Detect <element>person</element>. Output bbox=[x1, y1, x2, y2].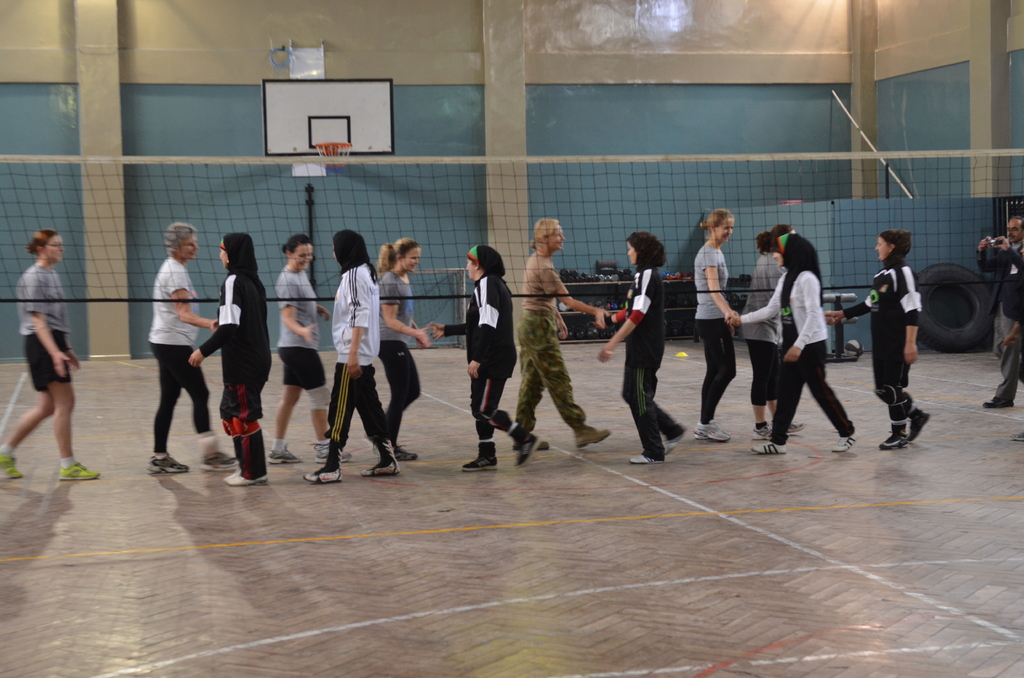
bbox=[750, 228, 860, 459].
